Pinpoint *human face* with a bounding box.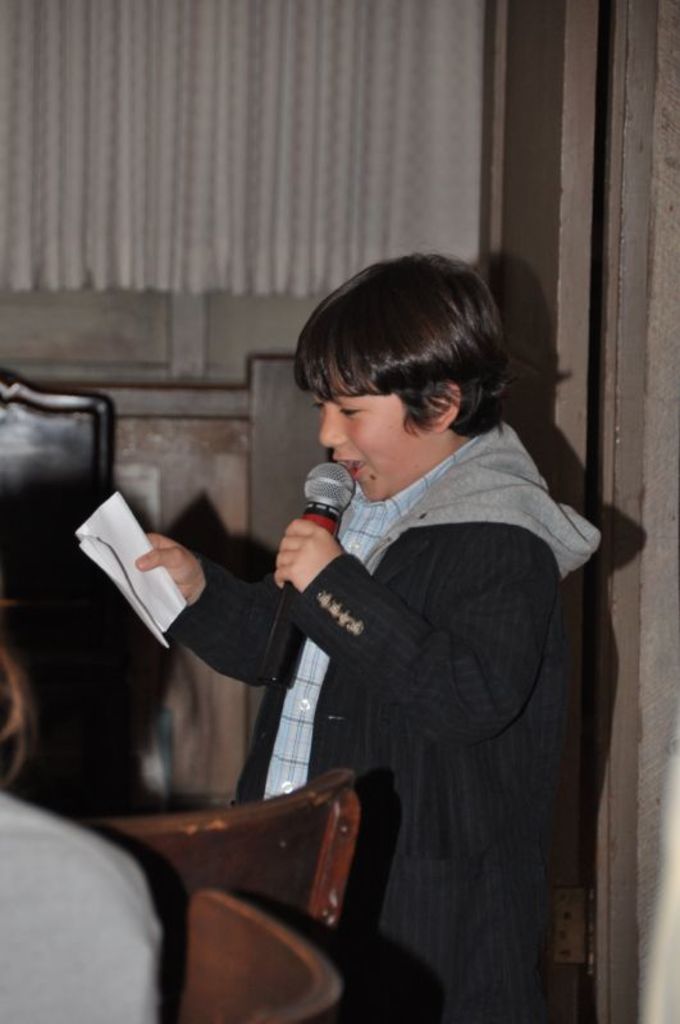
rect(311, 370, 433, 500).
